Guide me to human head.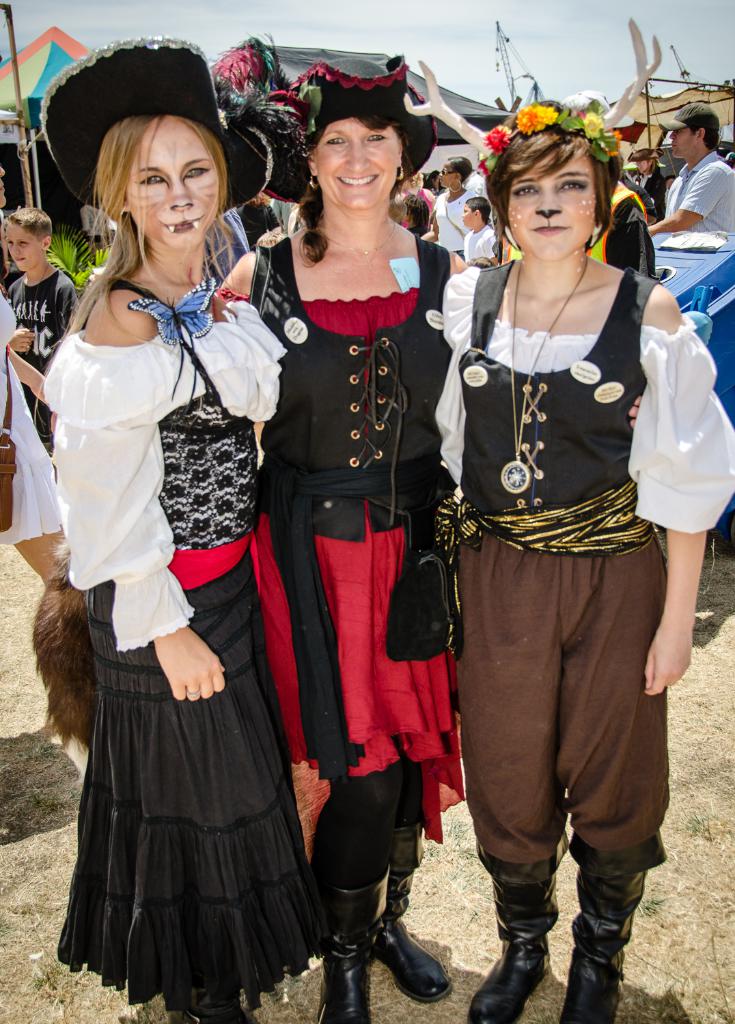
Guidance: box=[307, 116, 404, 211].
